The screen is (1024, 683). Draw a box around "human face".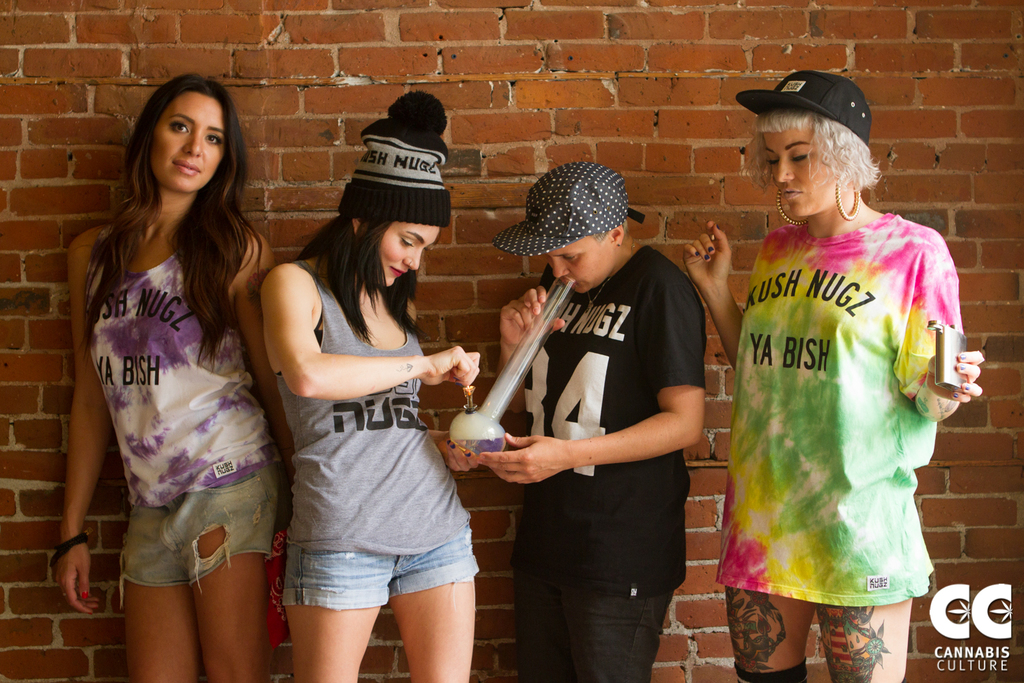
(147, 93, 229, 201).
